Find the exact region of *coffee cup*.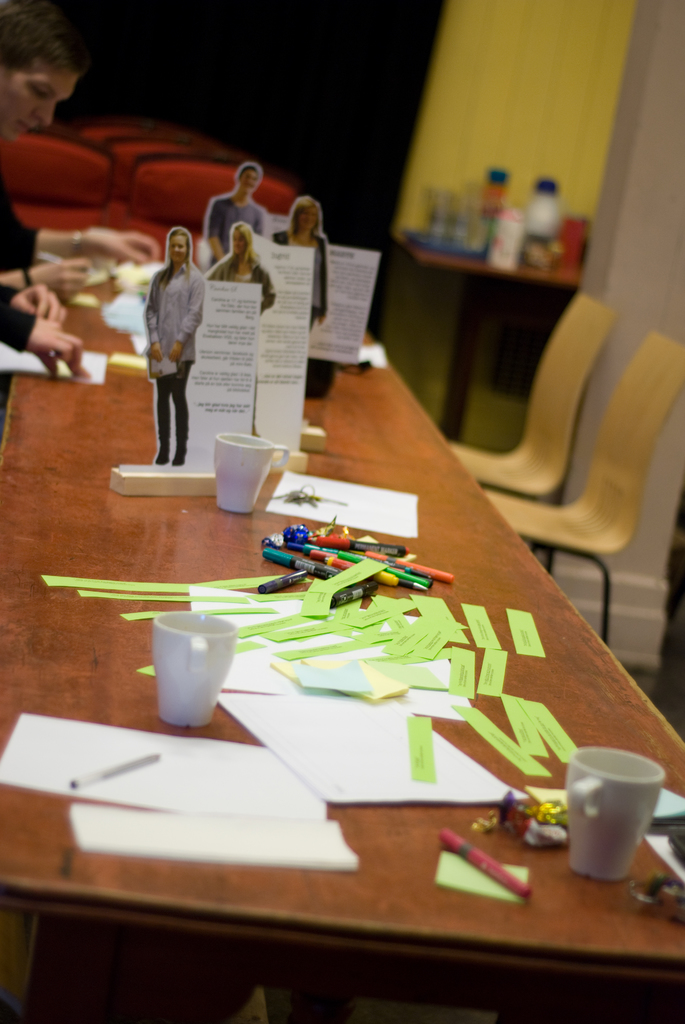
Exact region: Rect(564, 748, 667, 879).
